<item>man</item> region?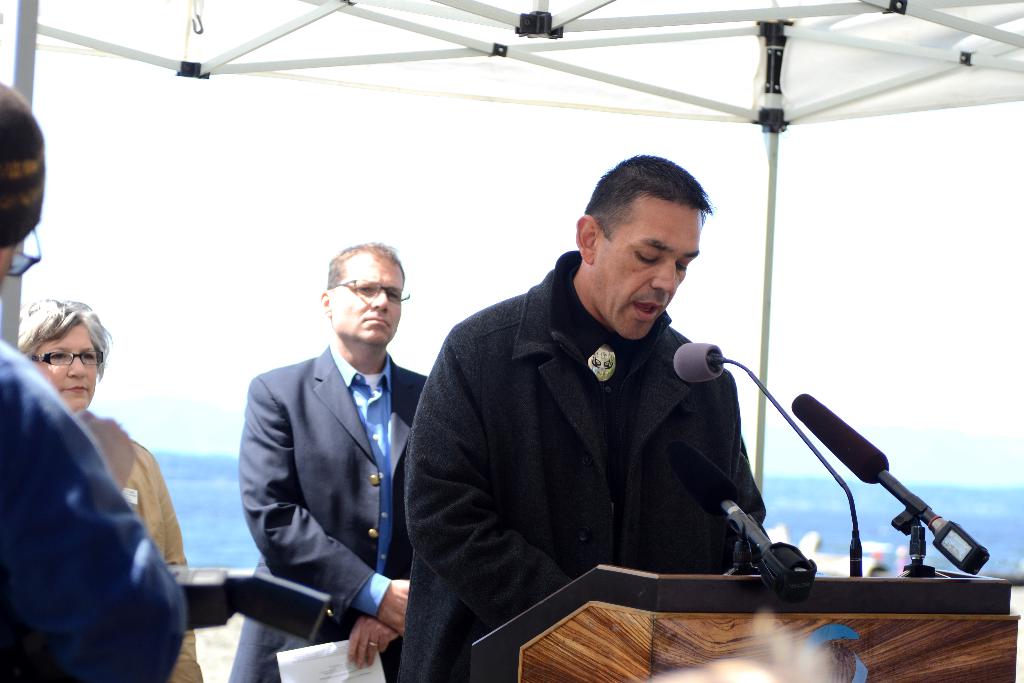
box=[221, 238, 435, 682]
